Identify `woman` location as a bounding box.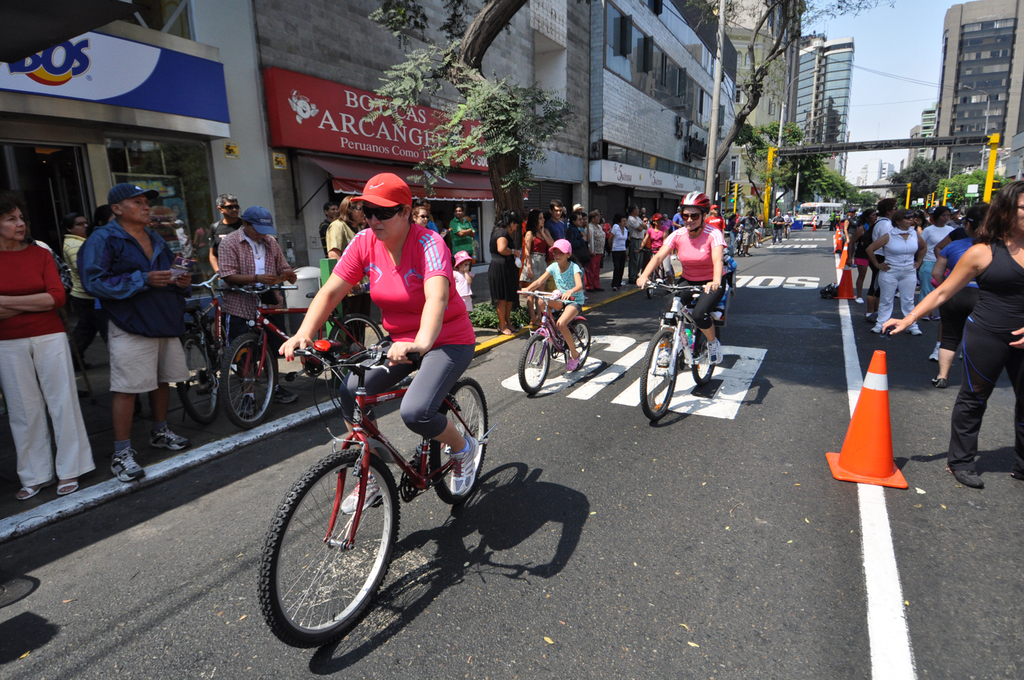
[left=490, top=210, right=528, bottom=337].
